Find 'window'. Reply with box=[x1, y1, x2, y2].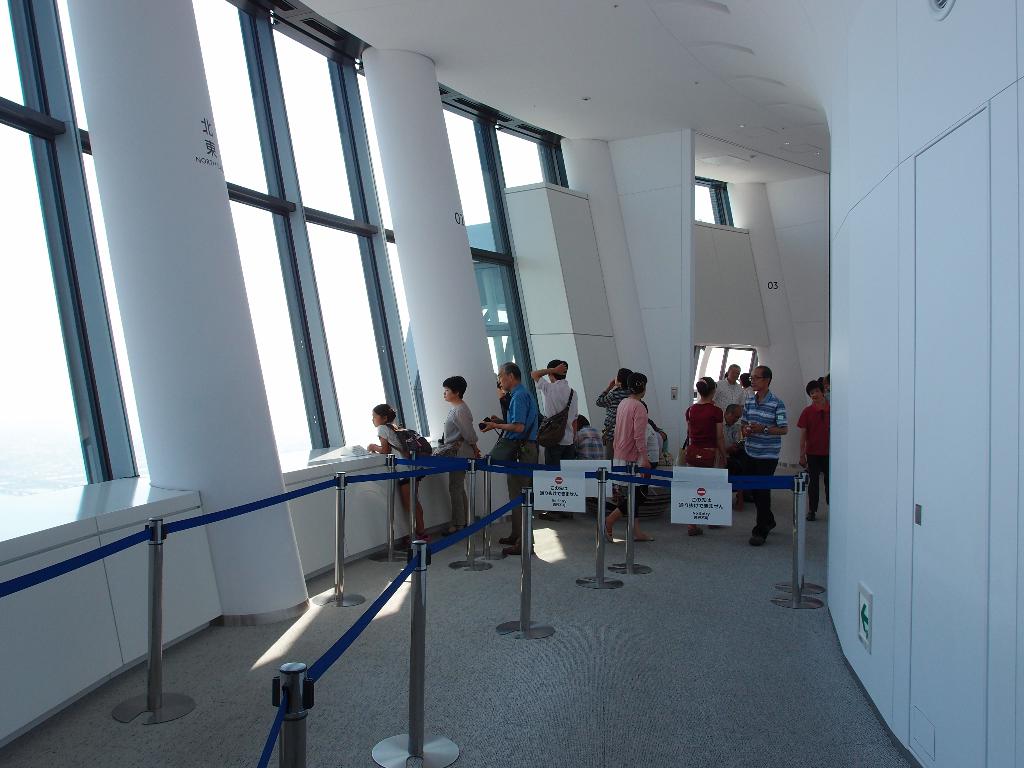
box=[0, 0, 144, 498].
